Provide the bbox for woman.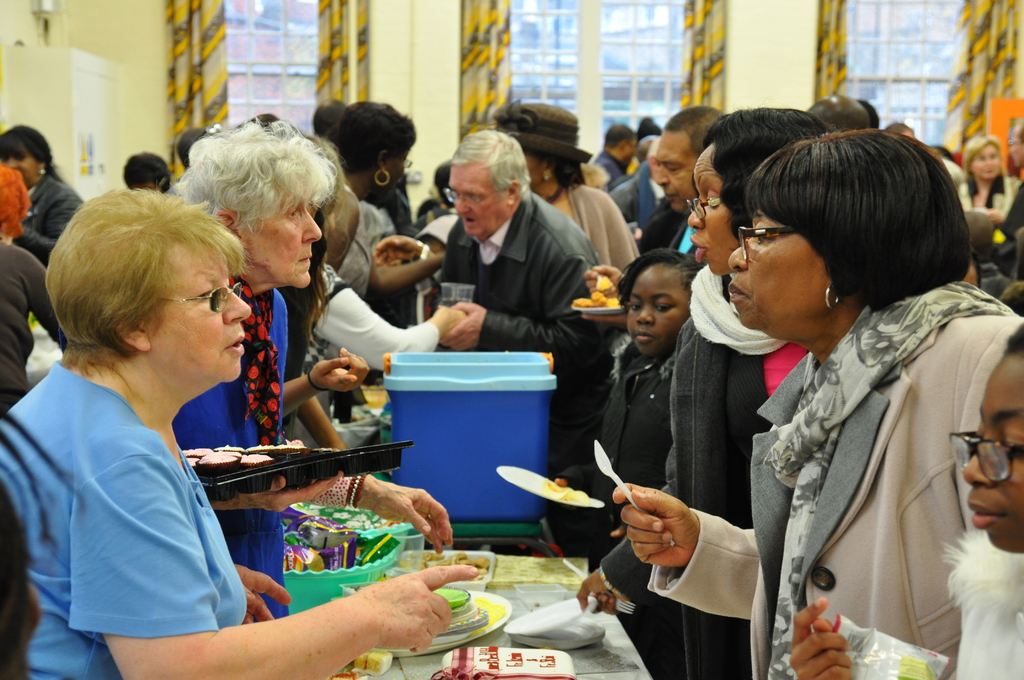
[575, 106, 832, 679].
